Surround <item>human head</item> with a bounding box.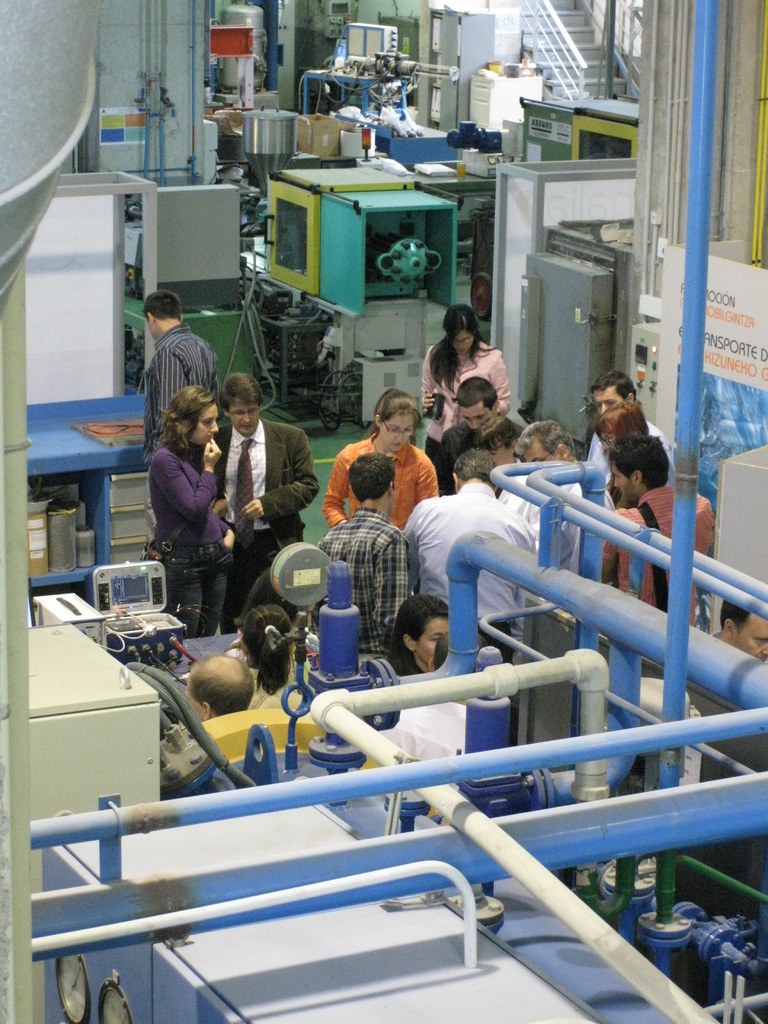
222/372/260/435.
